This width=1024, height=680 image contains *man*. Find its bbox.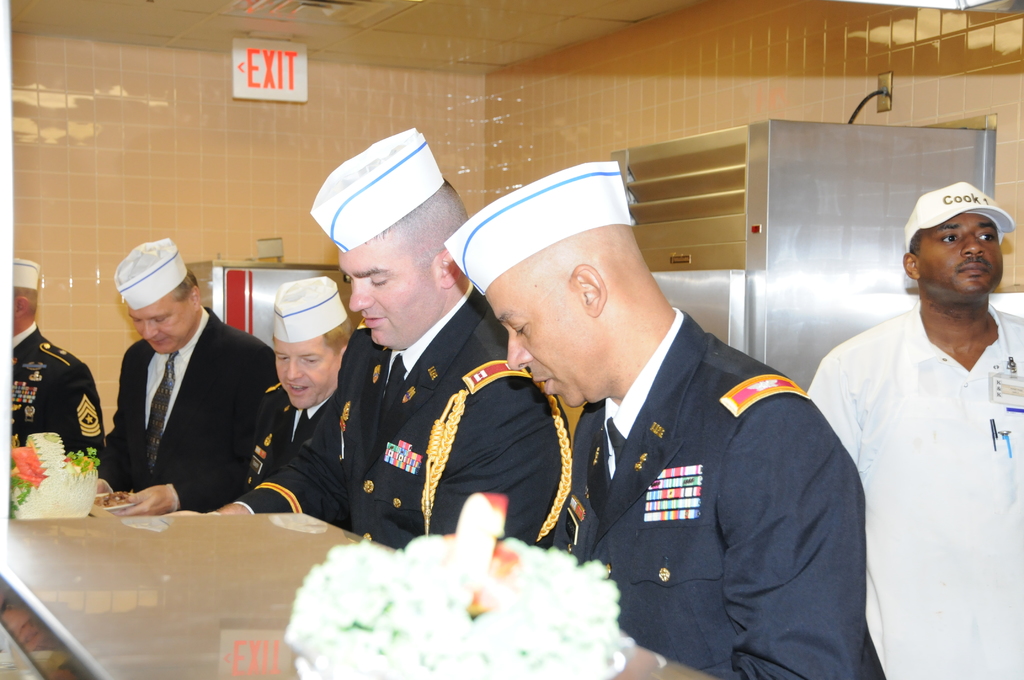
{"left": 812, "top": 161, "right": 1021, "bottom": 670}.
